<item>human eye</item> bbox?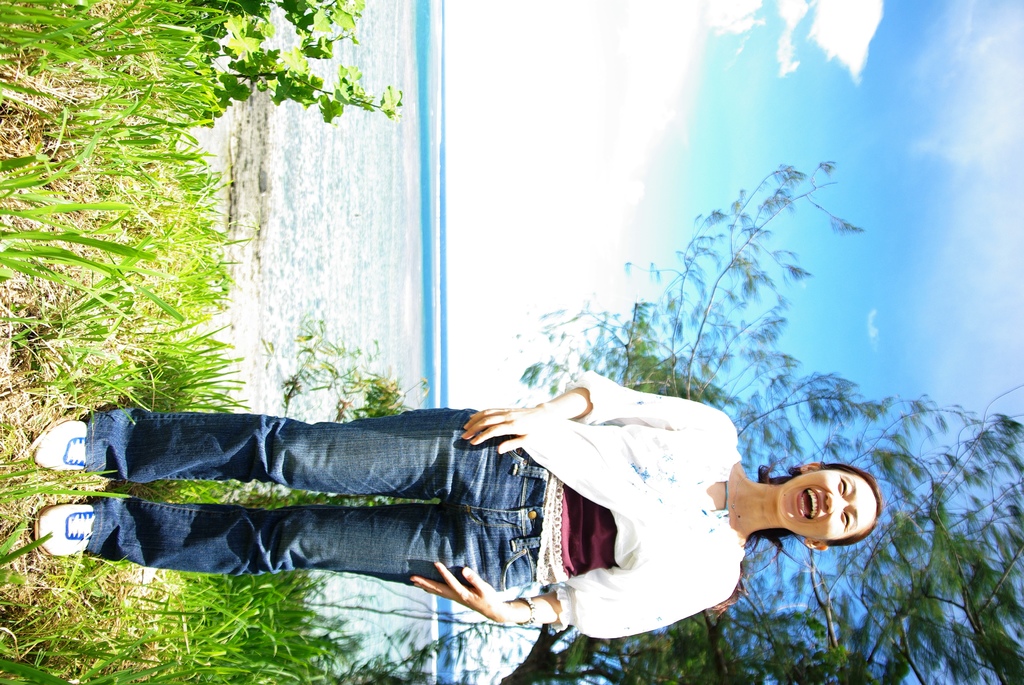
region(836, 474, 852, 499)
